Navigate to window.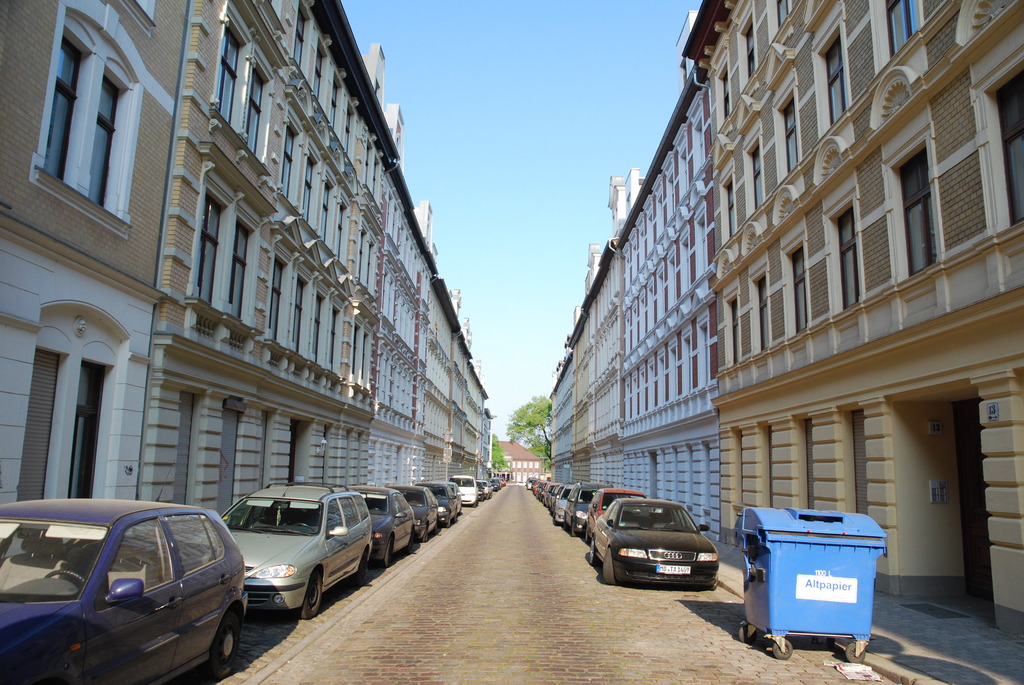
Navigation target: Rect(211, 0, 260, 139).
